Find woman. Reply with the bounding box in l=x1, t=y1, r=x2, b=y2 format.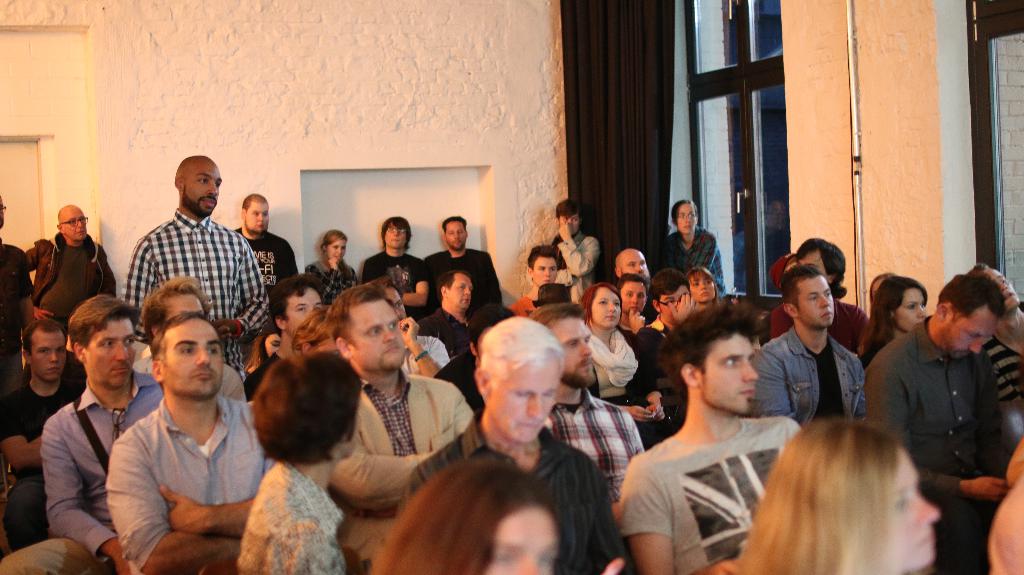
l=708, t=414, r=942, b=574.
